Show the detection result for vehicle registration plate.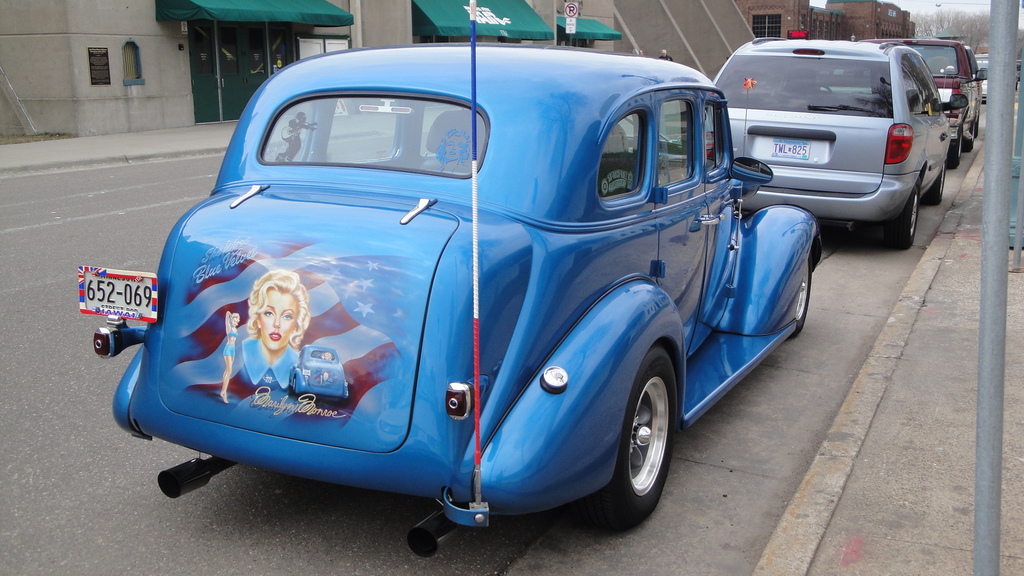
rect(76, 270, 157, 320).
